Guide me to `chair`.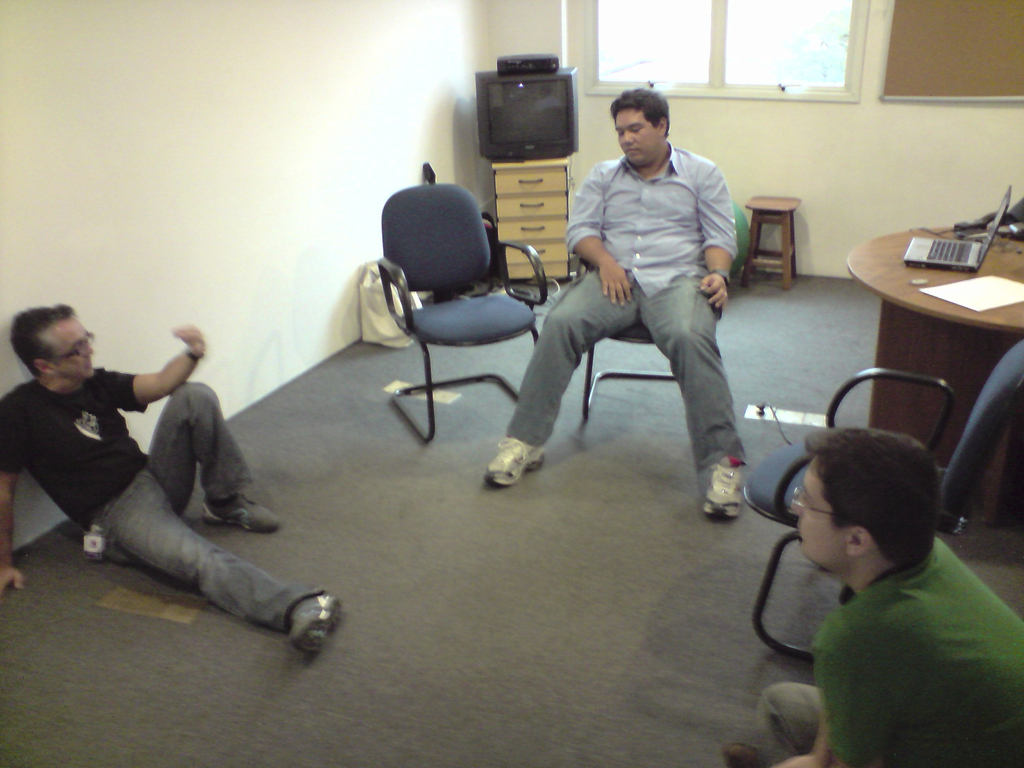
Guidance: left=362, top=160, right=538, bottom=443.
